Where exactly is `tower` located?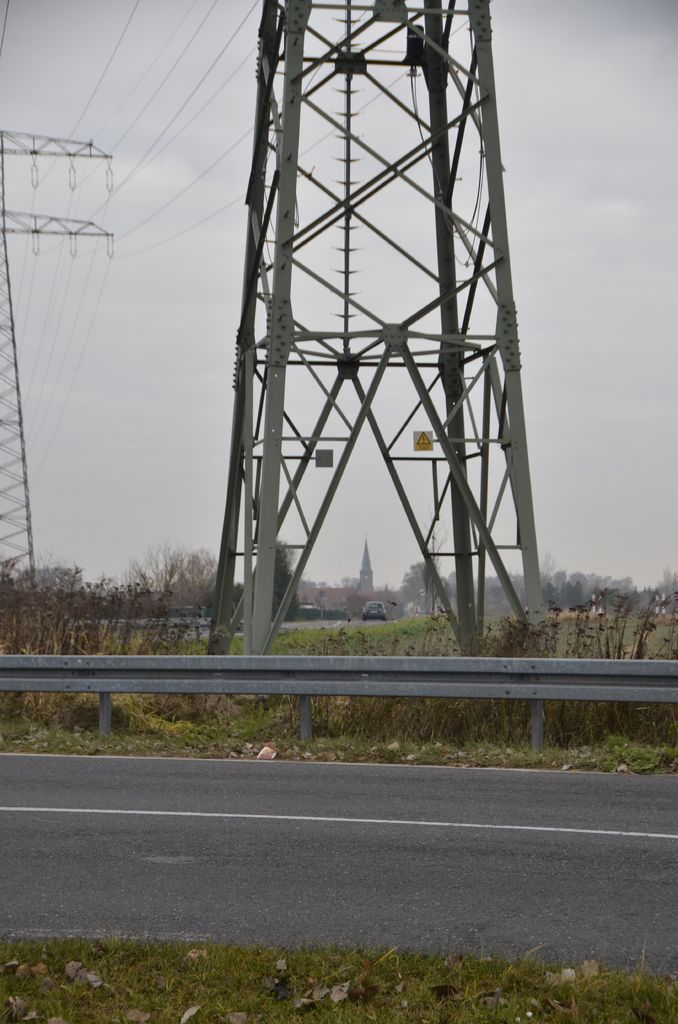
Its bounding box is Rect(0, 113, 111, 655).
